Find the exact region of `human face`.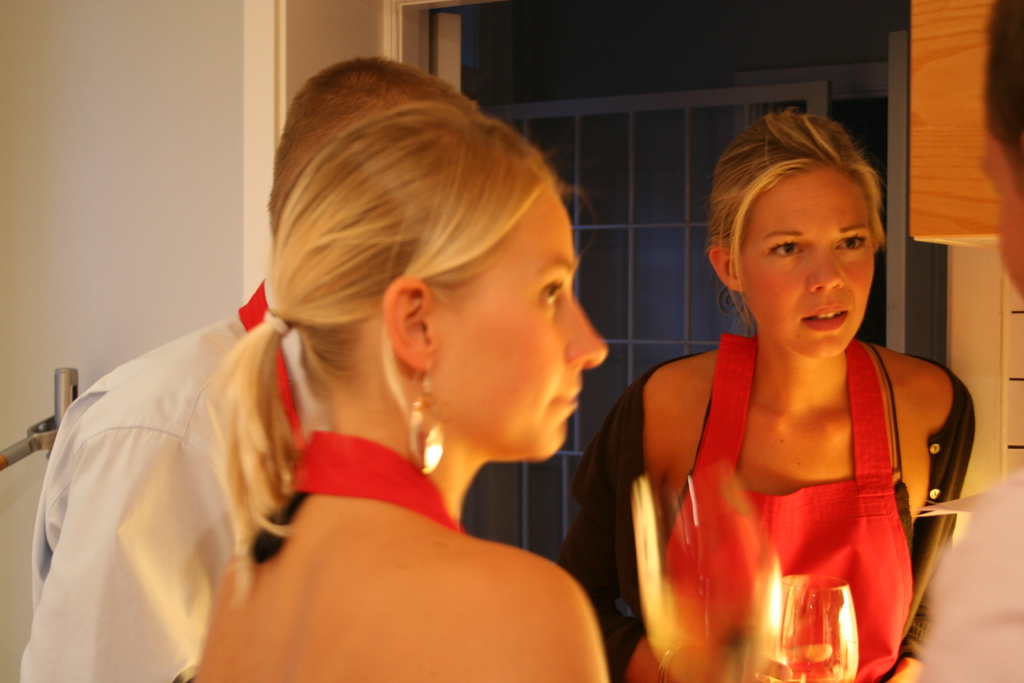
Exact region: [734,138,888,367].
